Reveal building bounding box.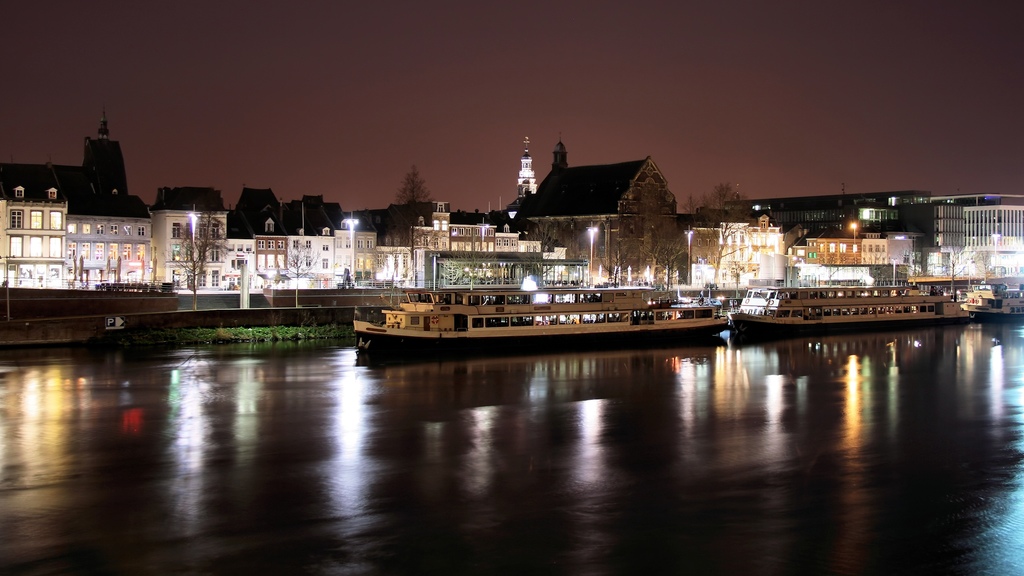
Revealed: {"left": 922, "top": 192, "right": 1022, "bottom": 275}.
